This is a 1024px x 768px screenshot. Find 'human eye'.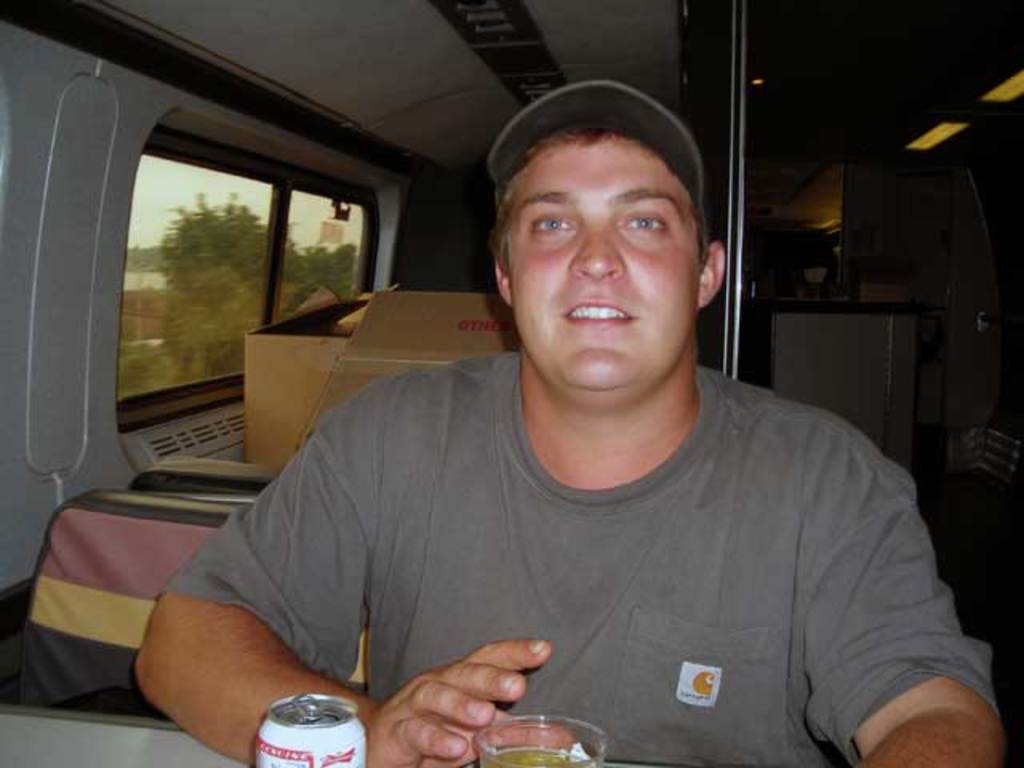
Bounding box: <bbox>619, 210, 666, 229</bbox>.
